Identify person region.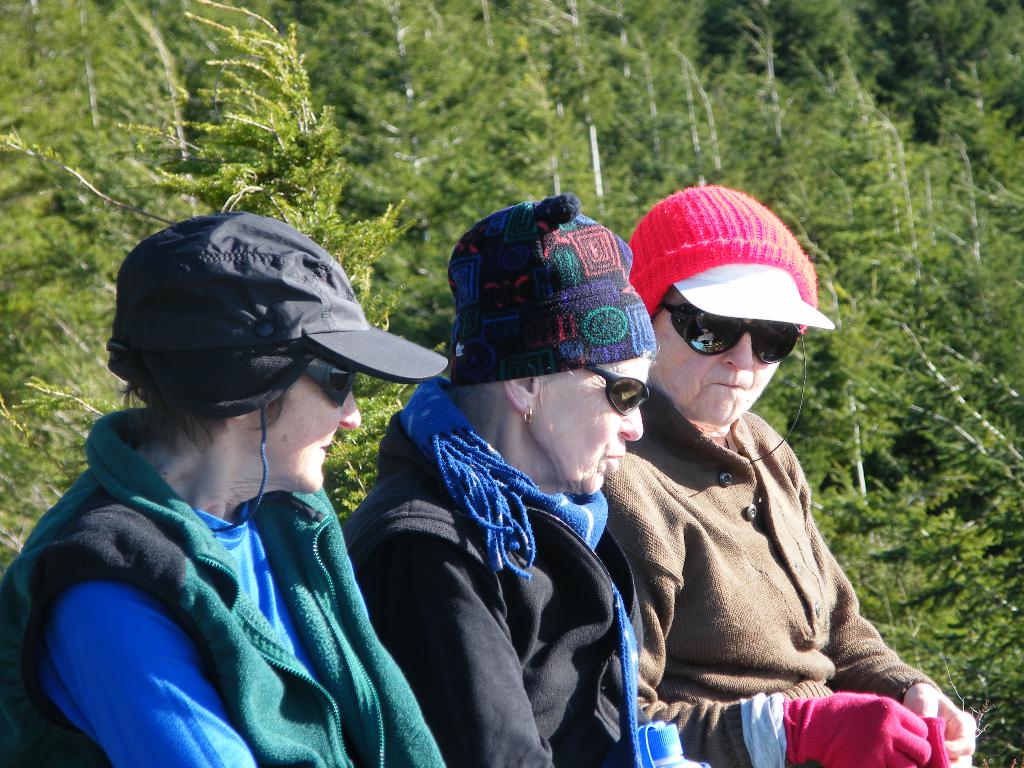
Region: box=[602, 187, 977, 767].
